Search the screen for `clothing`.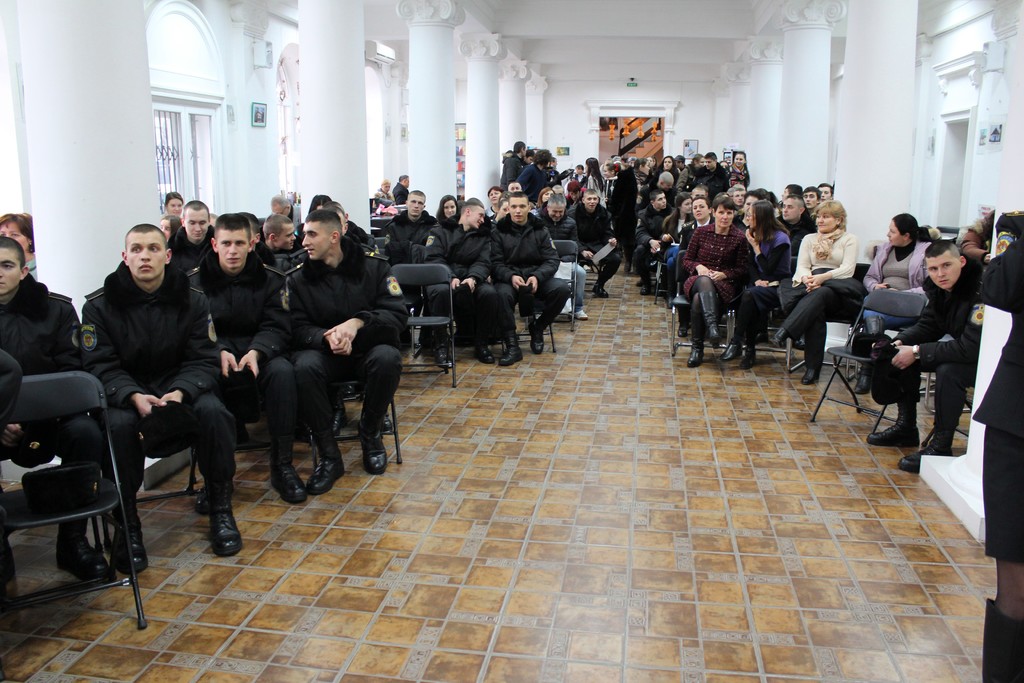
Found at 860 265 979 429.
